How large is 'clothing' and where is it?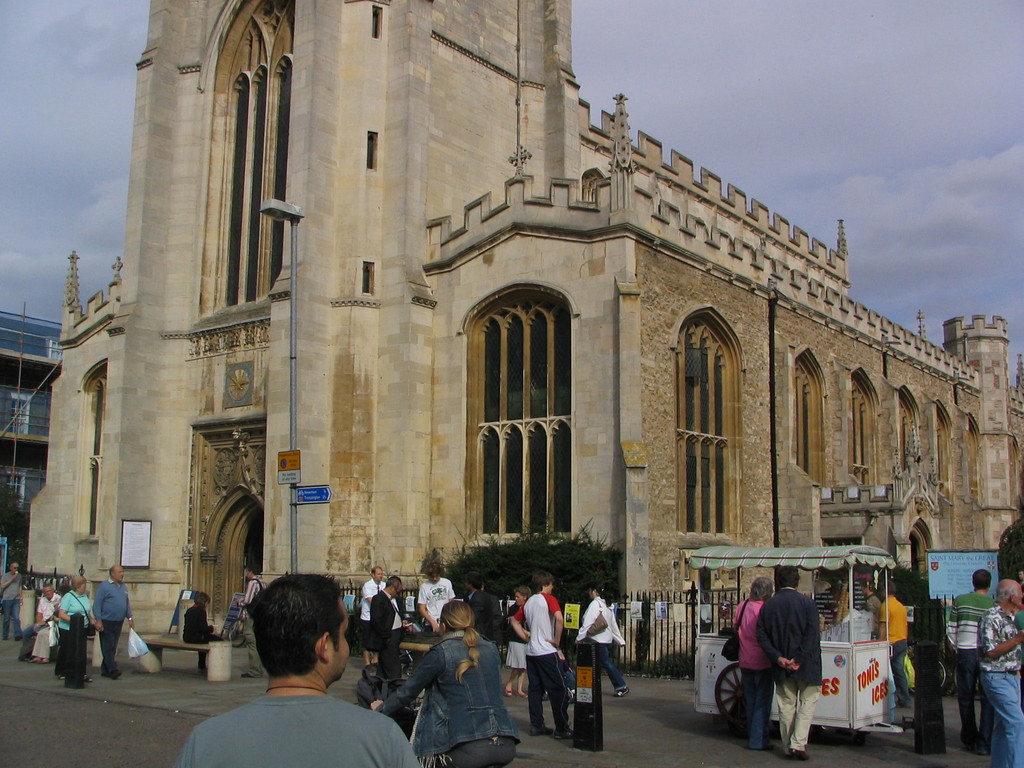
Bounding box: {"left": 863, "top": 589, "right": 886, "bottom": 634}.
